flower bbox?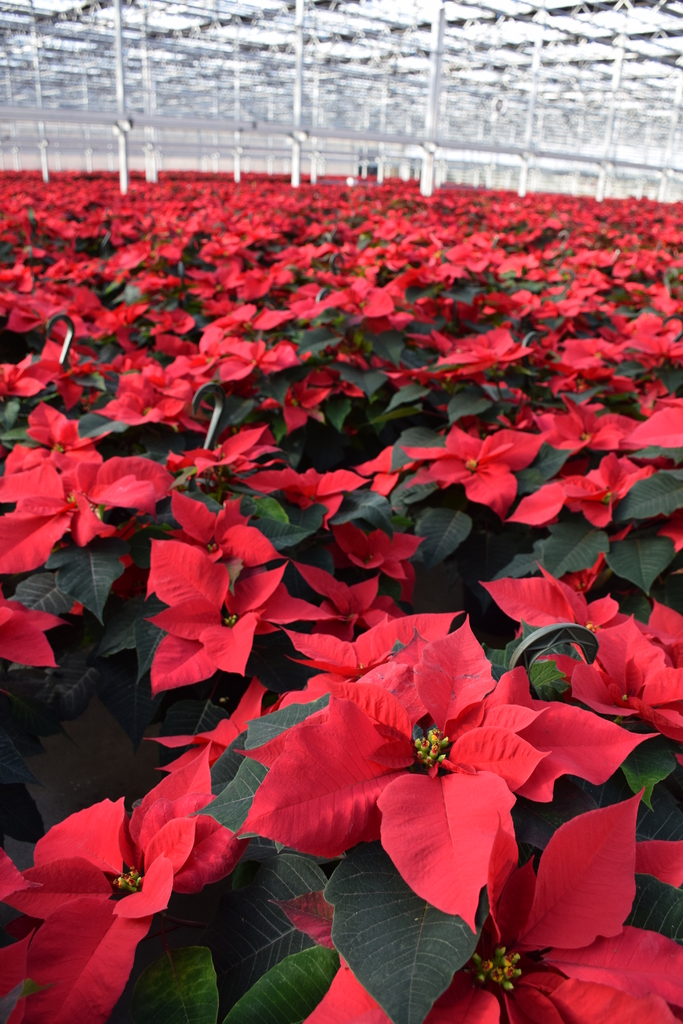
<box>415,426,548,527</box>
